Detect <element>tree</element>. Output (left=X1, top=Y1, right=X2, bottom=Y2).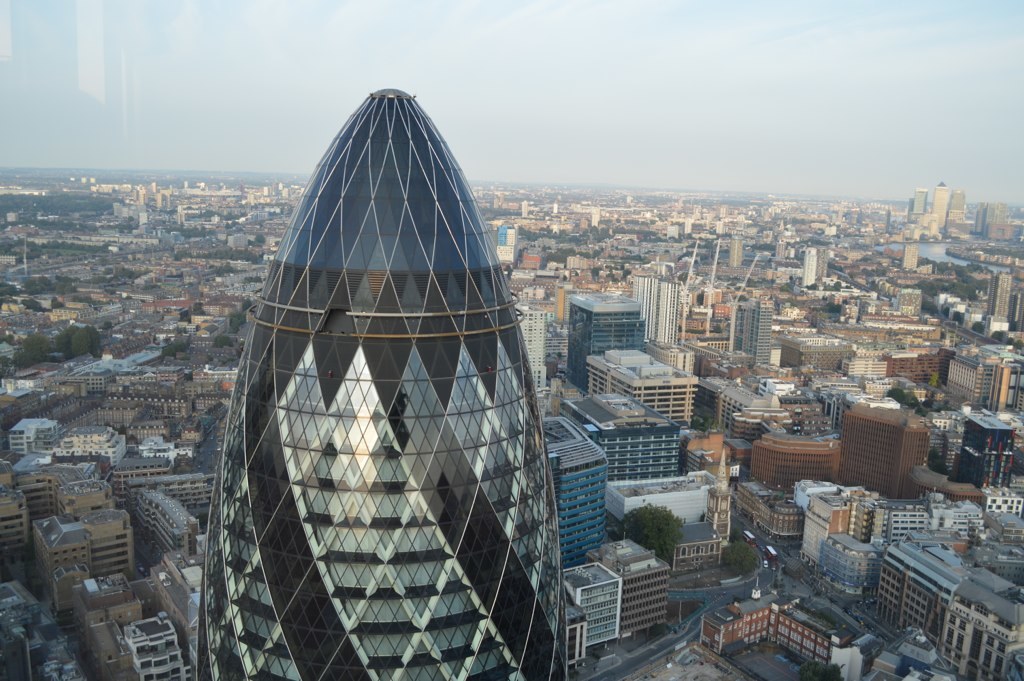
(left=885, top=387, right=909, bottom=406).
